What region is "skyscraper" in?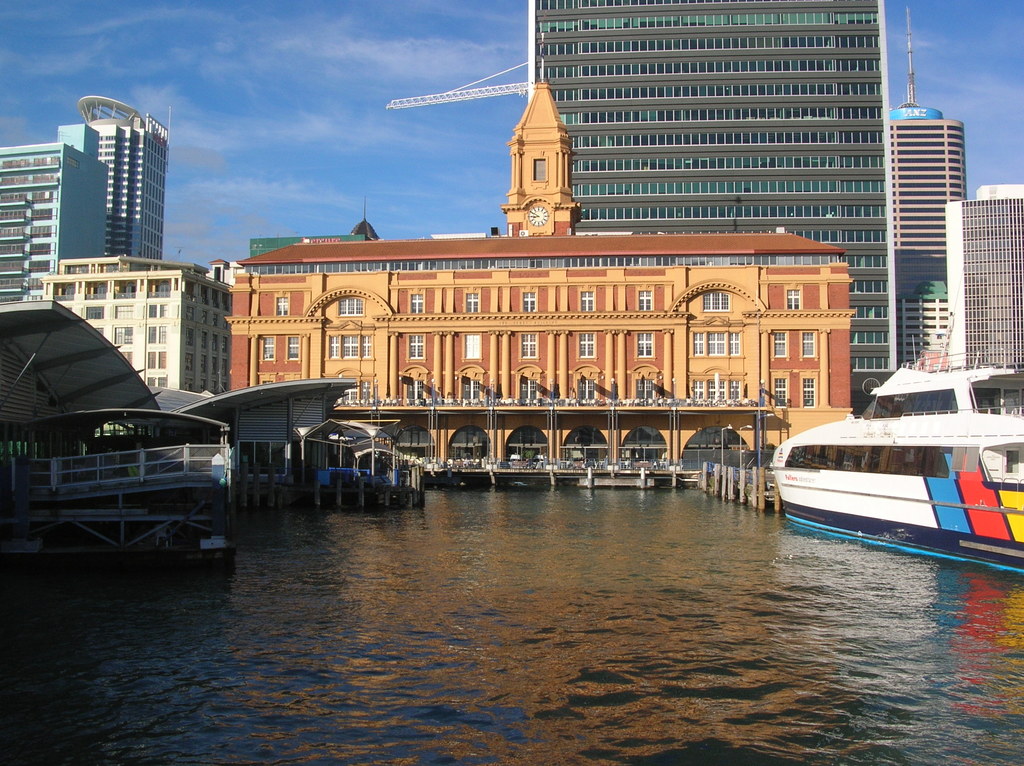
pyautogui.locateOnScreen(942, 184, 1023, 370).
